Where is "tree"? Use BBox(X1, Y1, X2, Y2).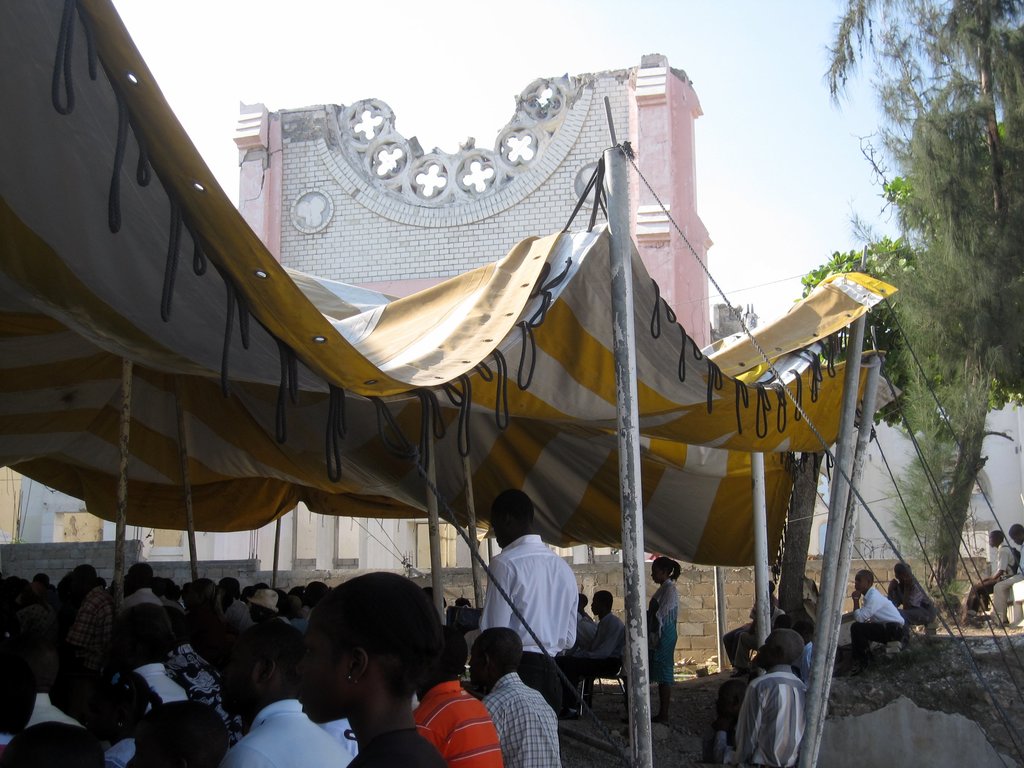
BBox(817, 0, 1023, 590).
